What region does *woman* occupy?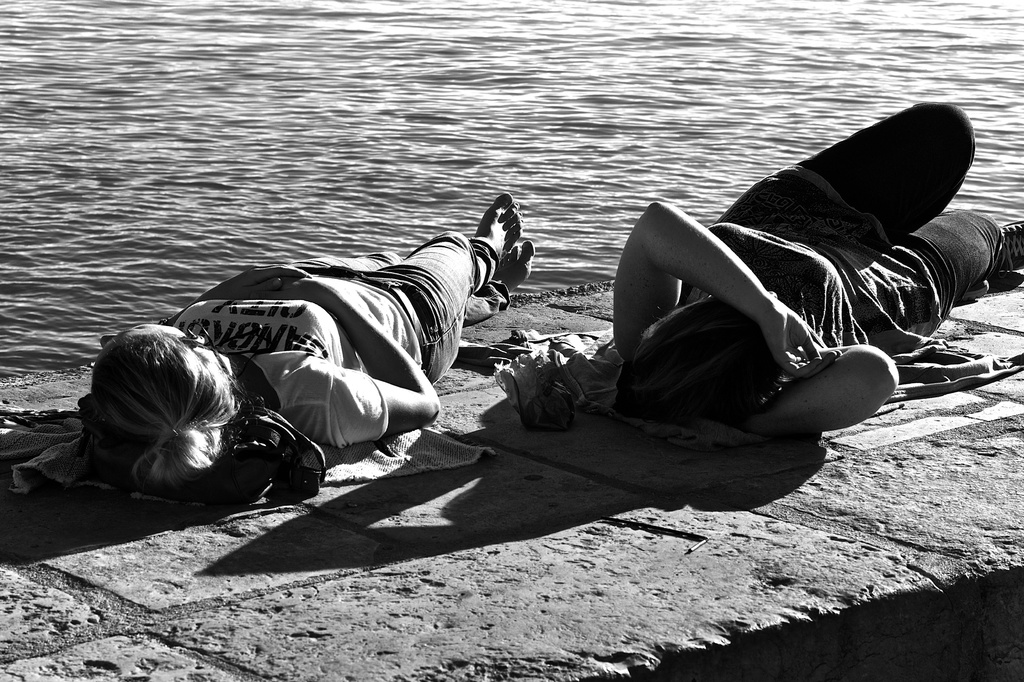
609/104/1023/442.
